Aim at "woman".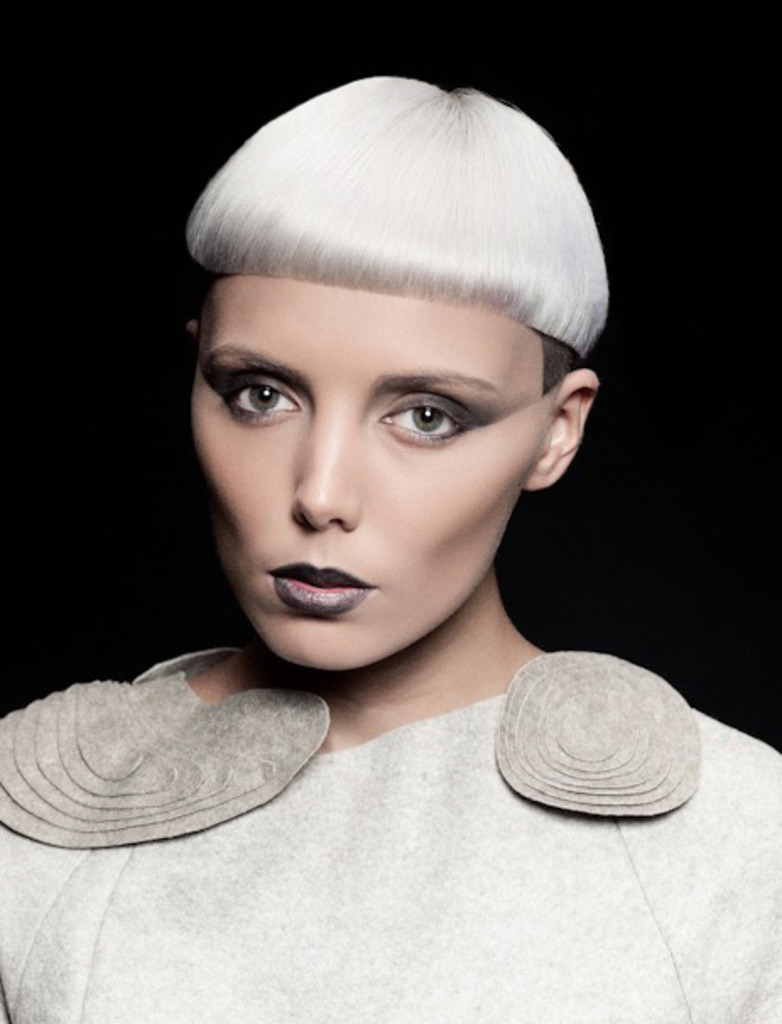
Aimed at <bbox>69, 20, 708, 901</bbox>.
